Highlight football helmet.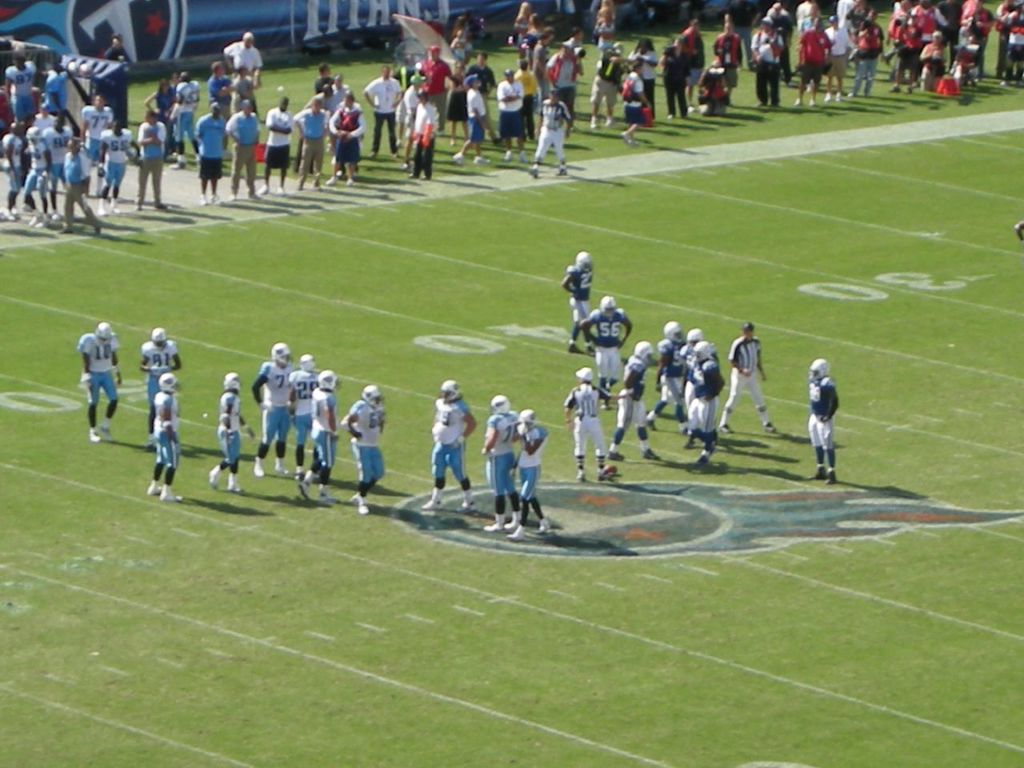
Highlighted region: crop(690, 339, 717, 370).
